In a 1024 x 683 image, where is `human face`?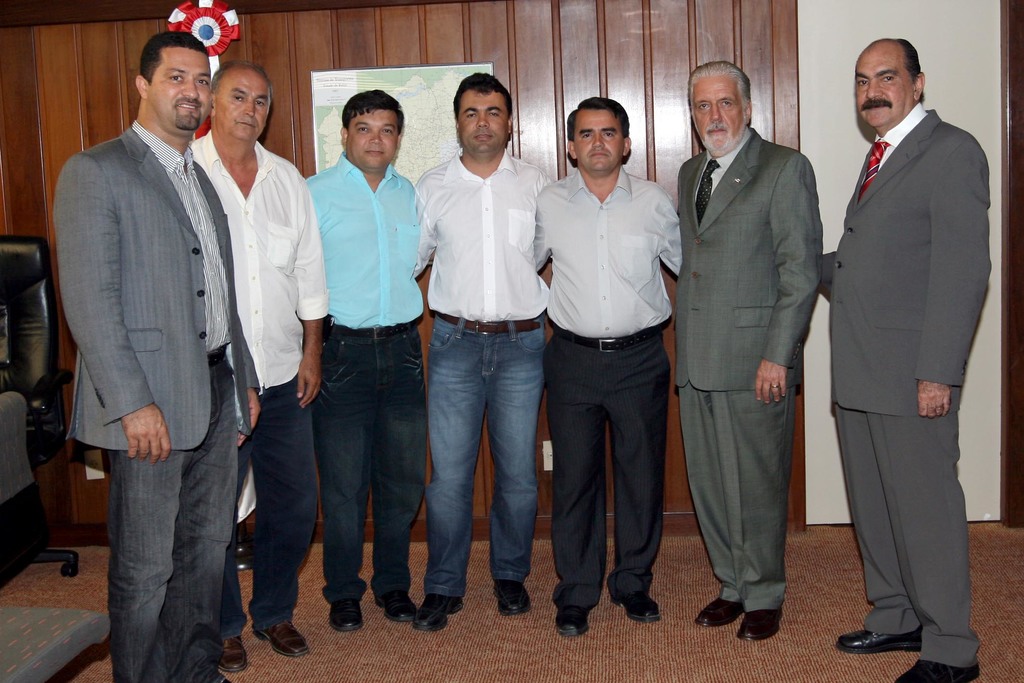
856/43/915/128.
